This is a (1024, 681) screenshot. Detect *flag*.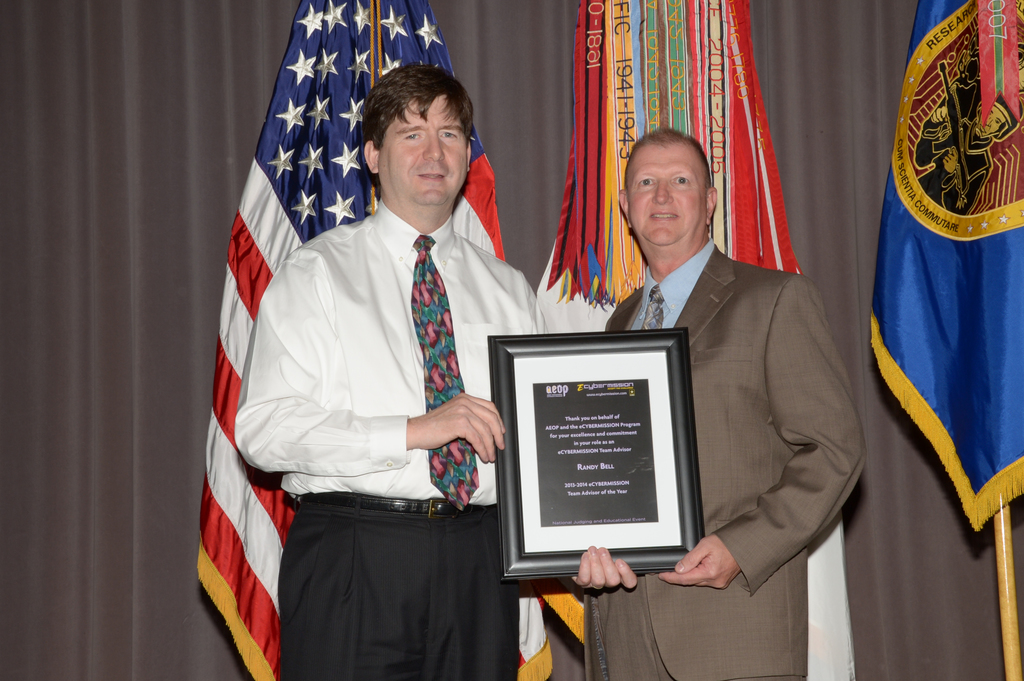
bbox(540, 0, 855, 680).
